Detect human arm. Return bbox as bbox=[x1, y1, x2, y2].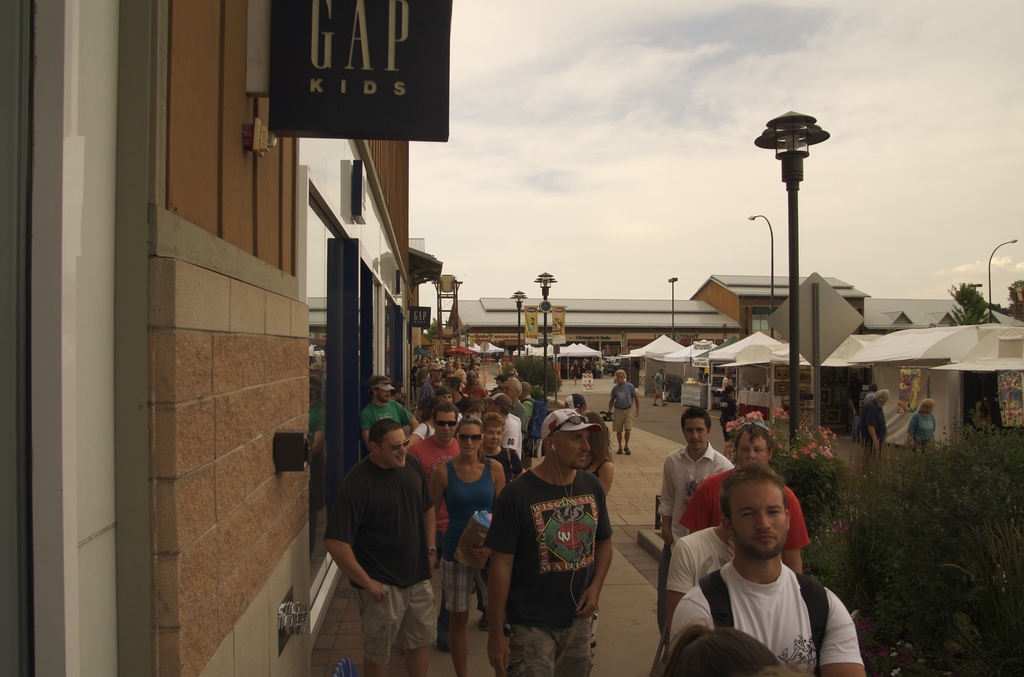
bbox=[575, 497, 610, 617].
